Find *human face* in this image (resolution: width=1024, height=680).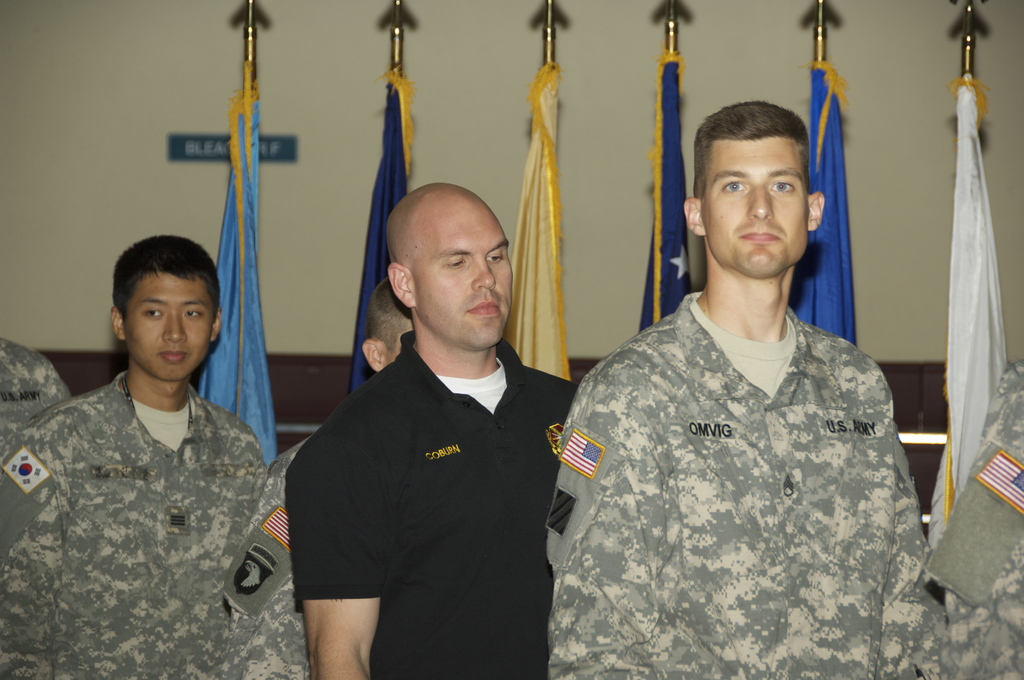
select_region(127, 273, 212, 378).
